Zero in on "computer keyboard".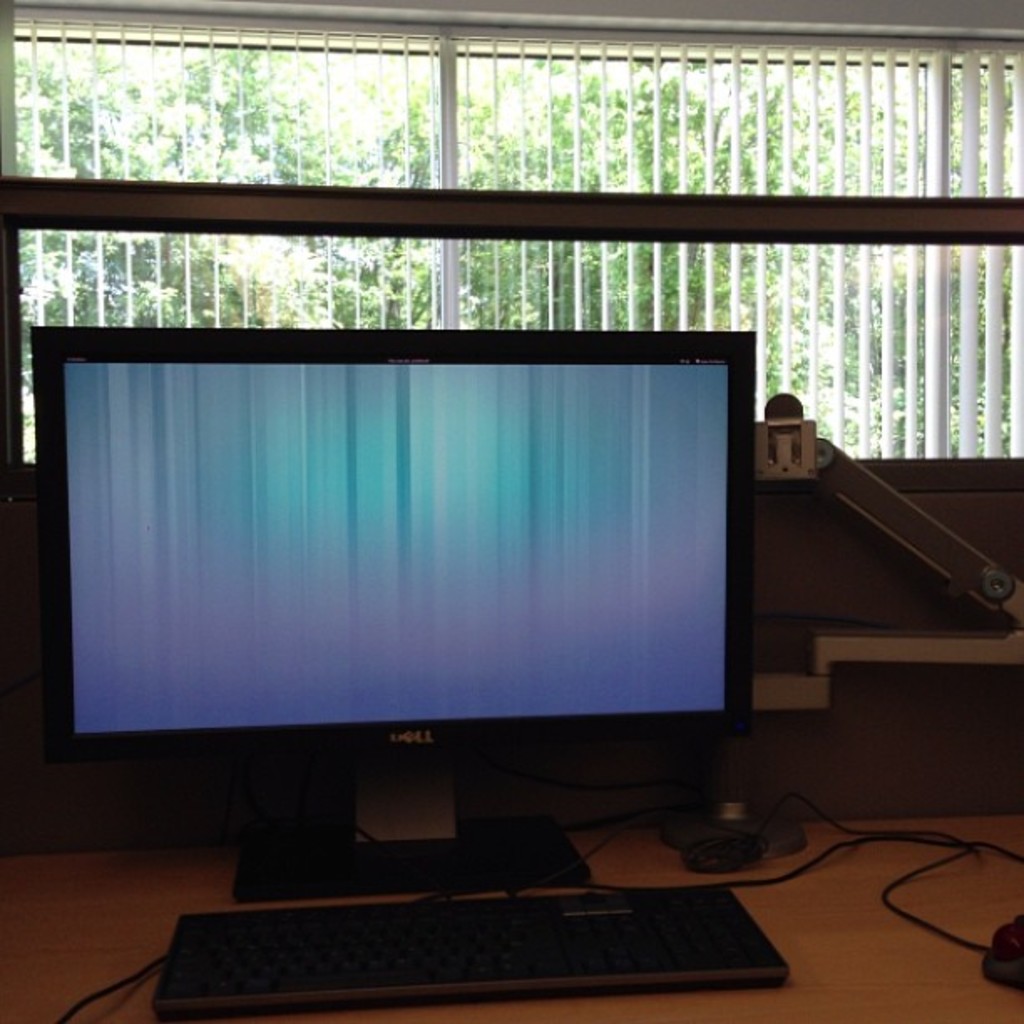
Zeroed in: <bbox>154, 883, 791, 1014</bbox>.
